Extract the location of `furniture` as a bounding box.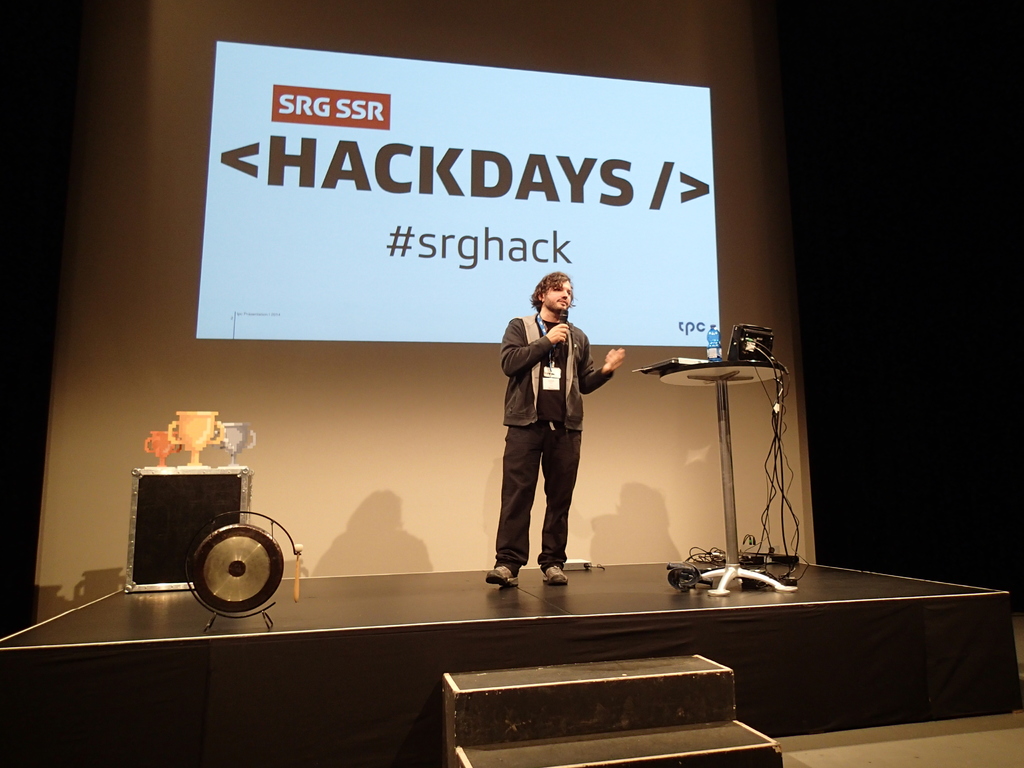
crop(659, 359, 797, 596).
